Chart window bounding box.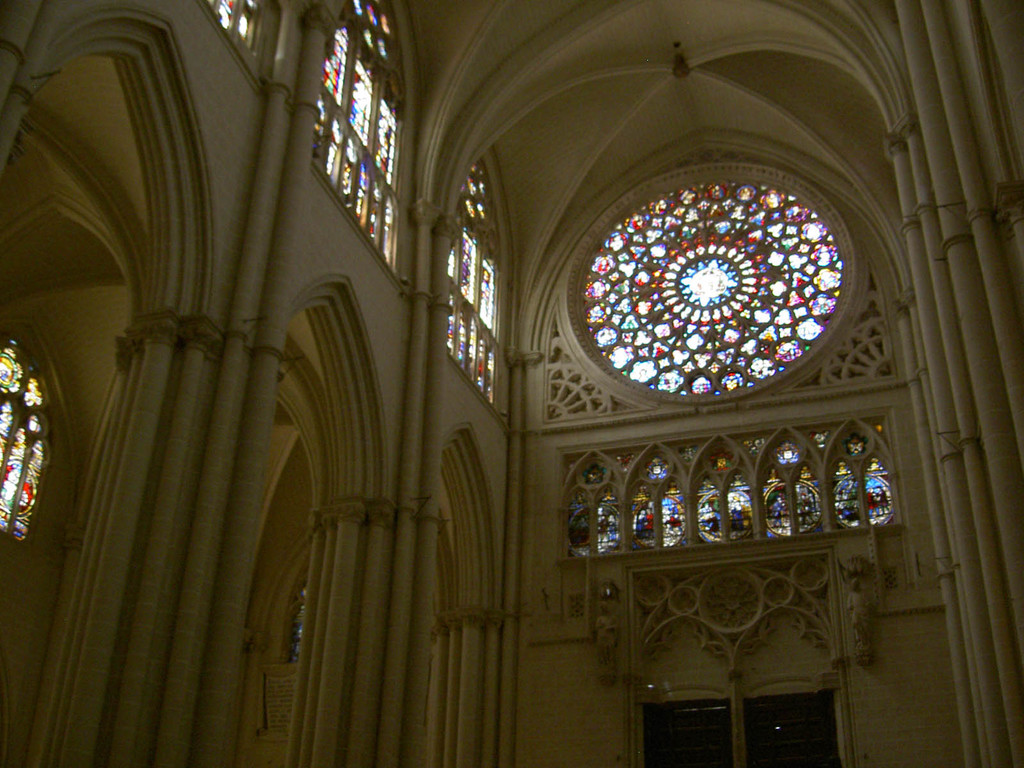
Charted: detection(305, 0, 410, 302).
